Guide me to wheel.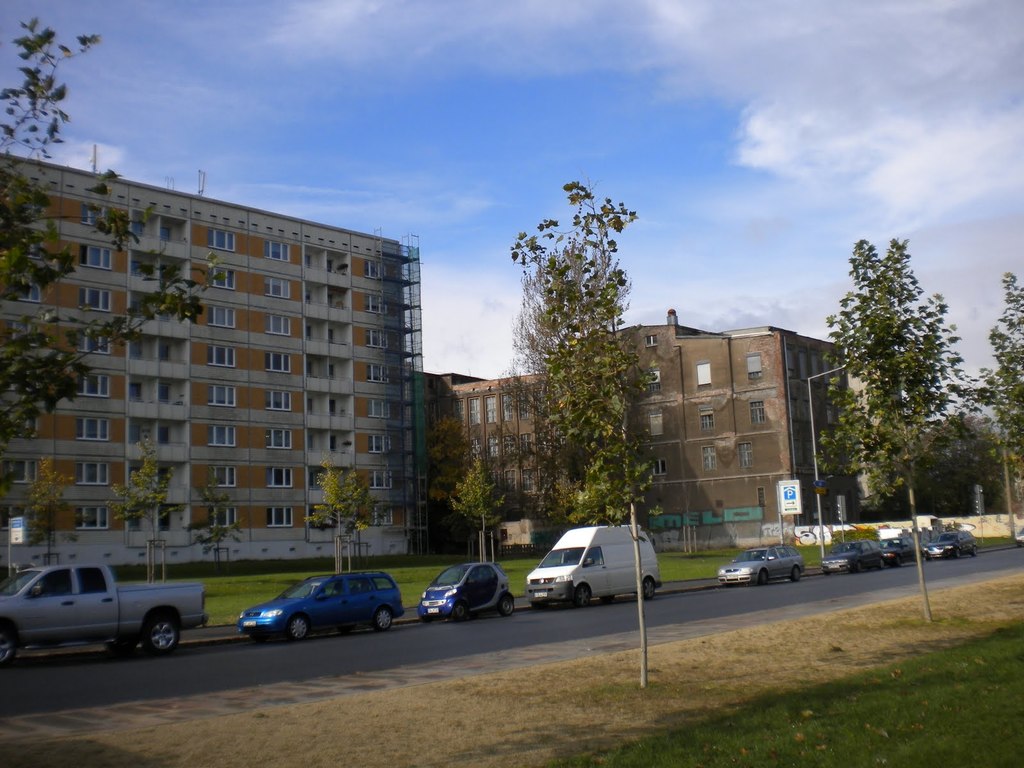
Guidance: 451 604 467 621.
